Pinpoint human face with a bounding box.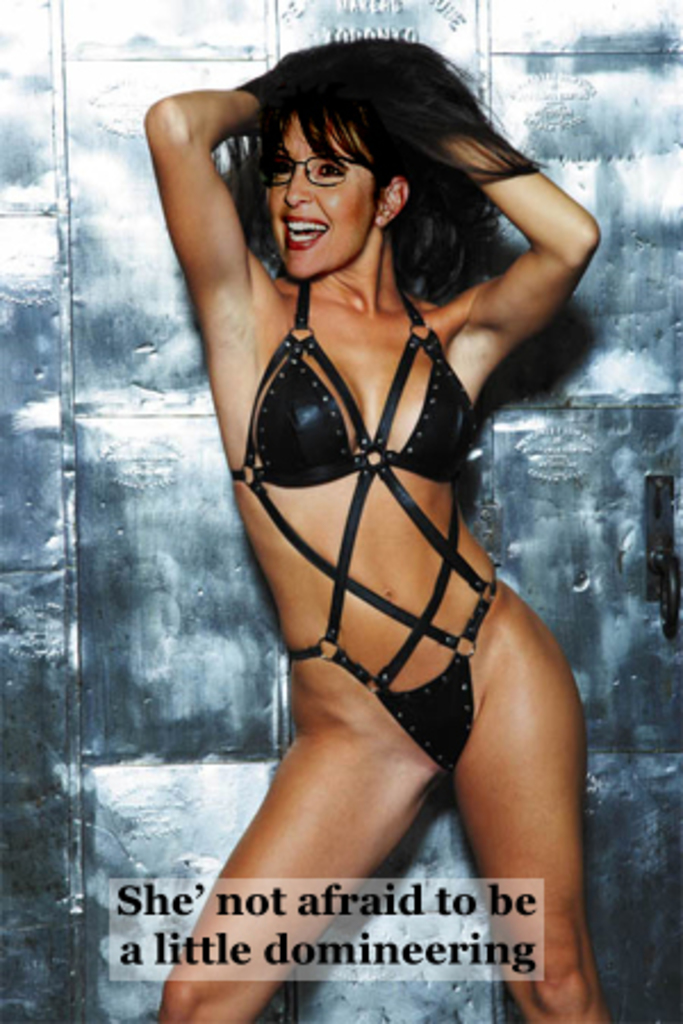
box(266, 123, 378, 280).
